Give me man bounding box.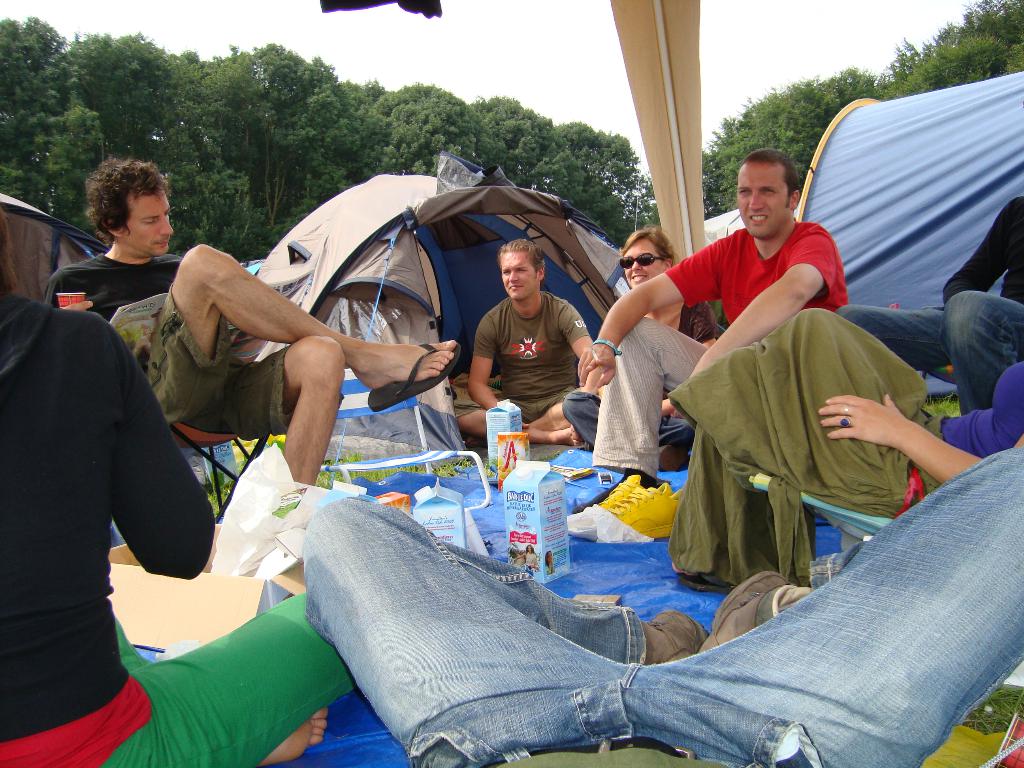
[left=839, top=188, right=1023, bottom=415].
